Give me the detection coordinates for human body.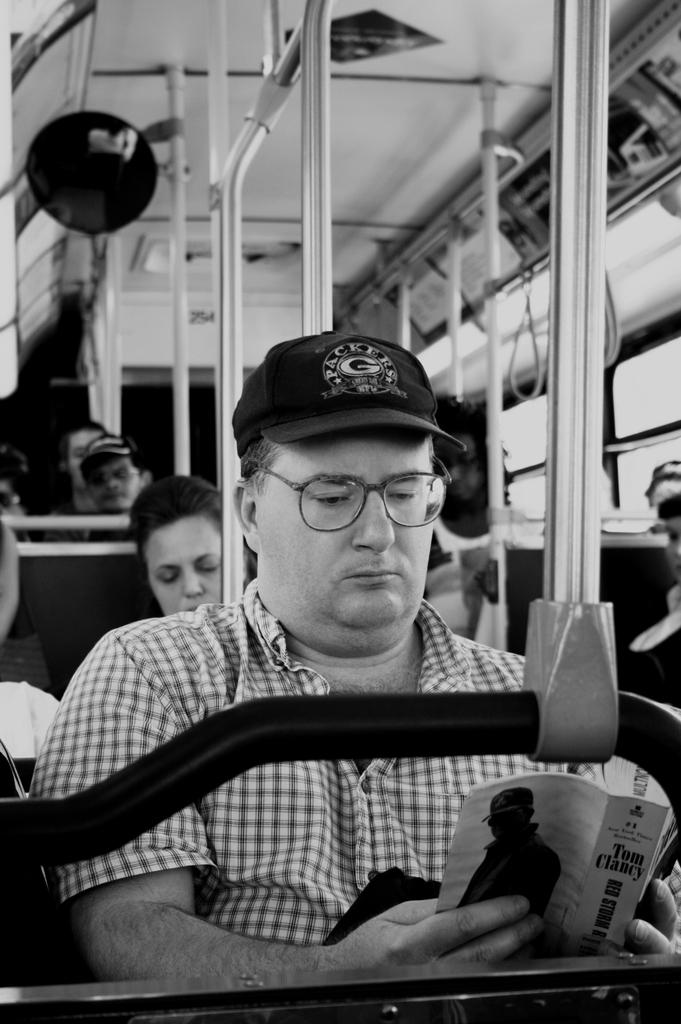
bbox=[67, 383, 614, 1002].
